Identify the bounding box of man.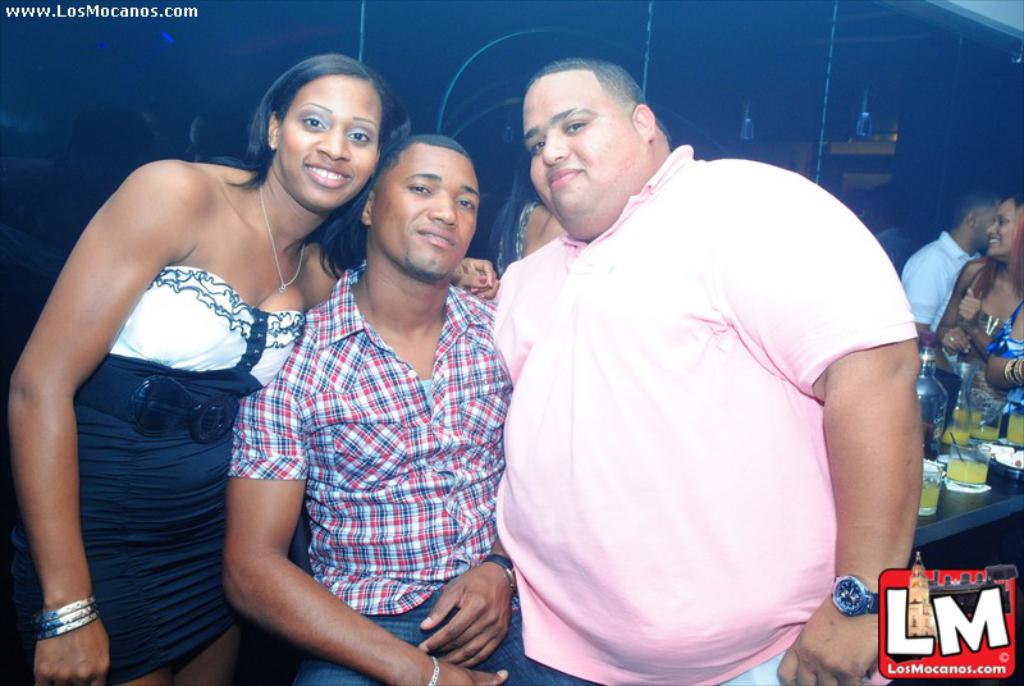
box=[460, 6, 919, 685].
